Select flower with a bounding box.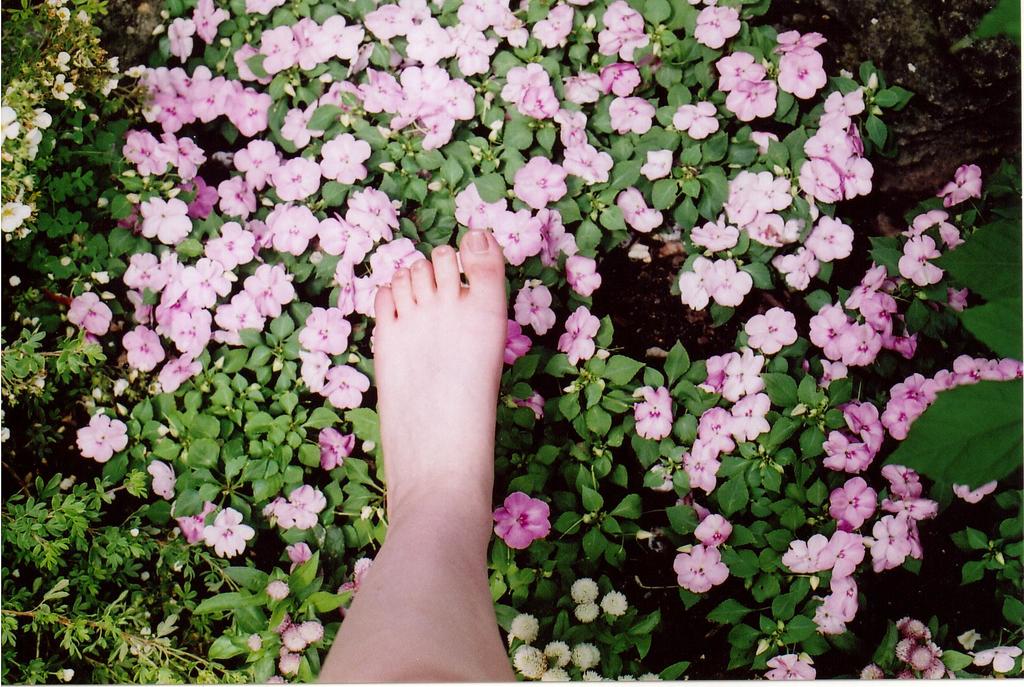
573/645/602/672.
